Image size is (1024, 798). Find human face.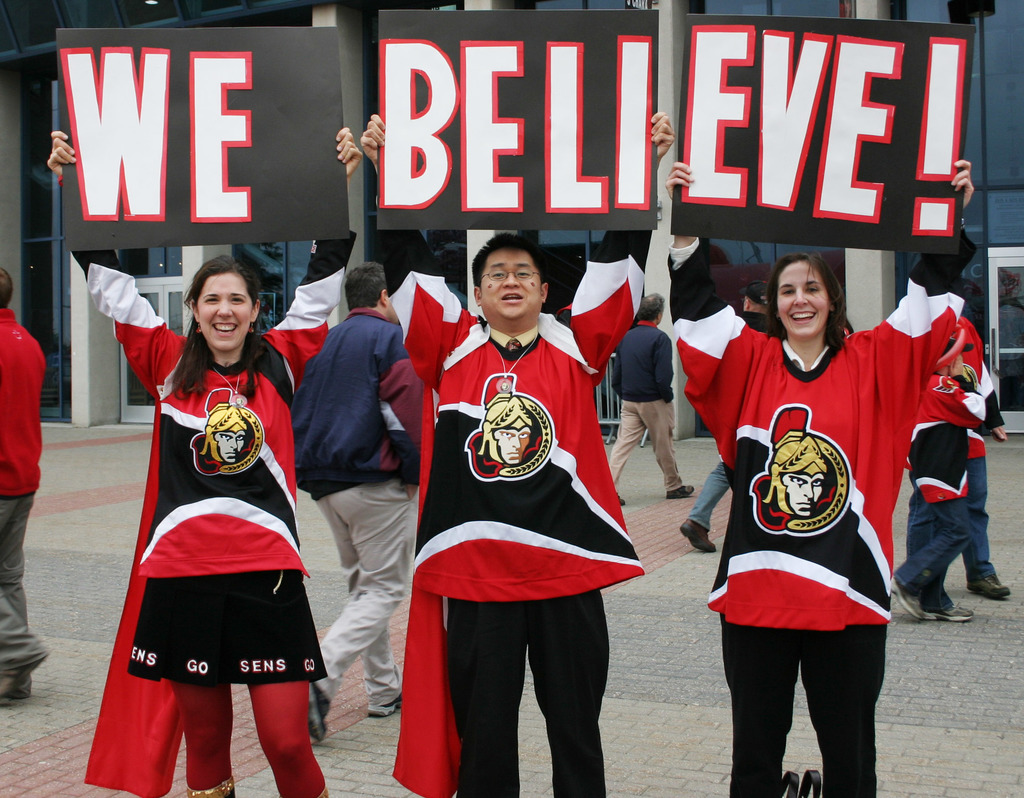
region(481, 253, 540, 316).
